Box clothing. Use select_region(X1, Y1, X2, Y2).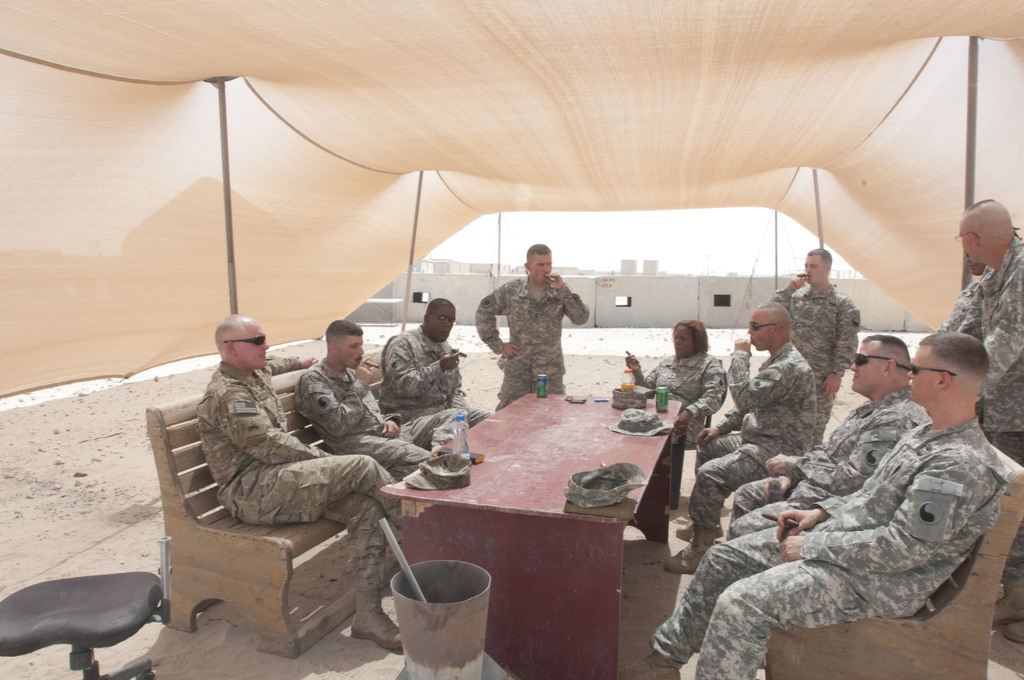
select_region(194, 357, 404, 600).
